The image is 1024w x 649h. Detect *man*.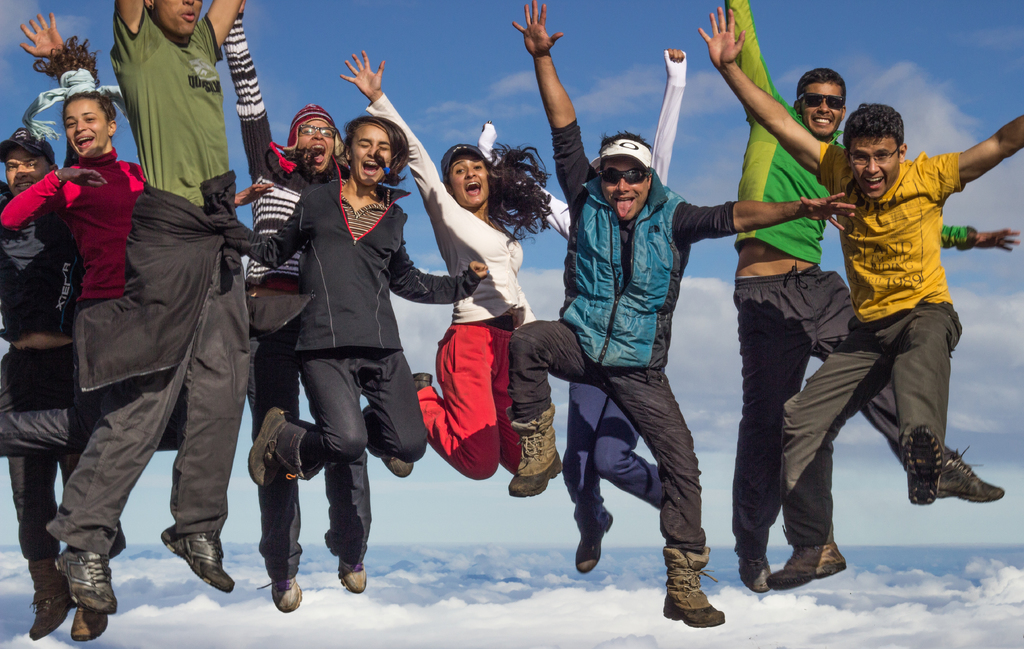
Detection: <region>493, 0, 858, 628</region>.
